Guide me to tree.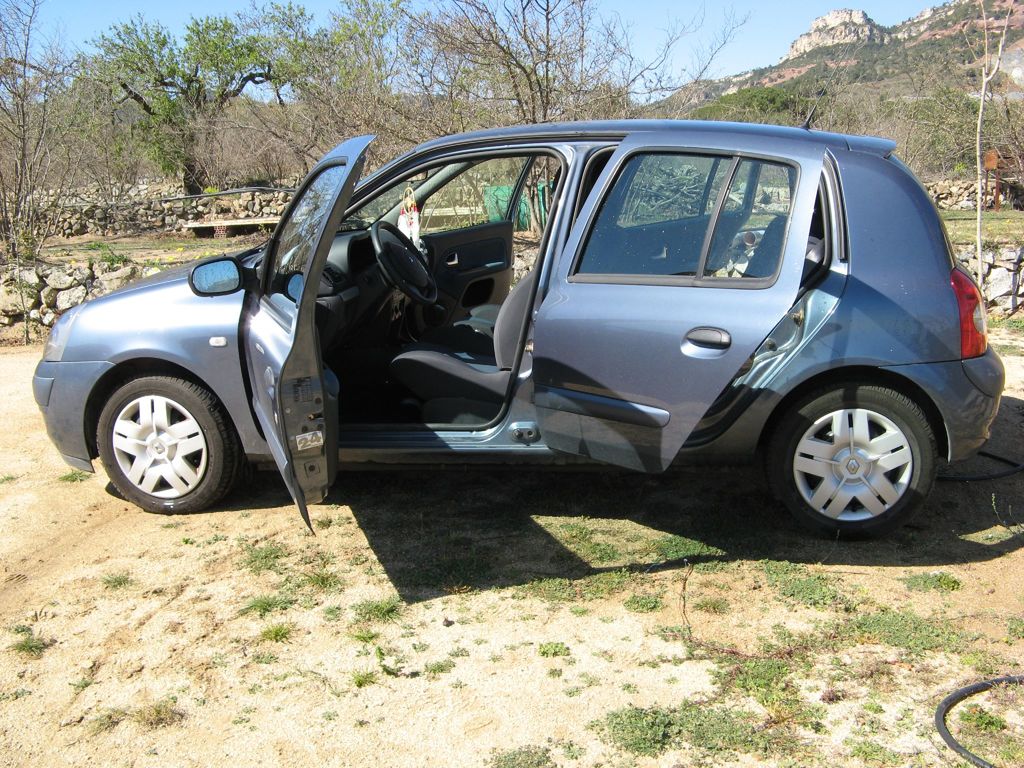
Guidance: (left=0, top=0, right=95, bottom=268).
